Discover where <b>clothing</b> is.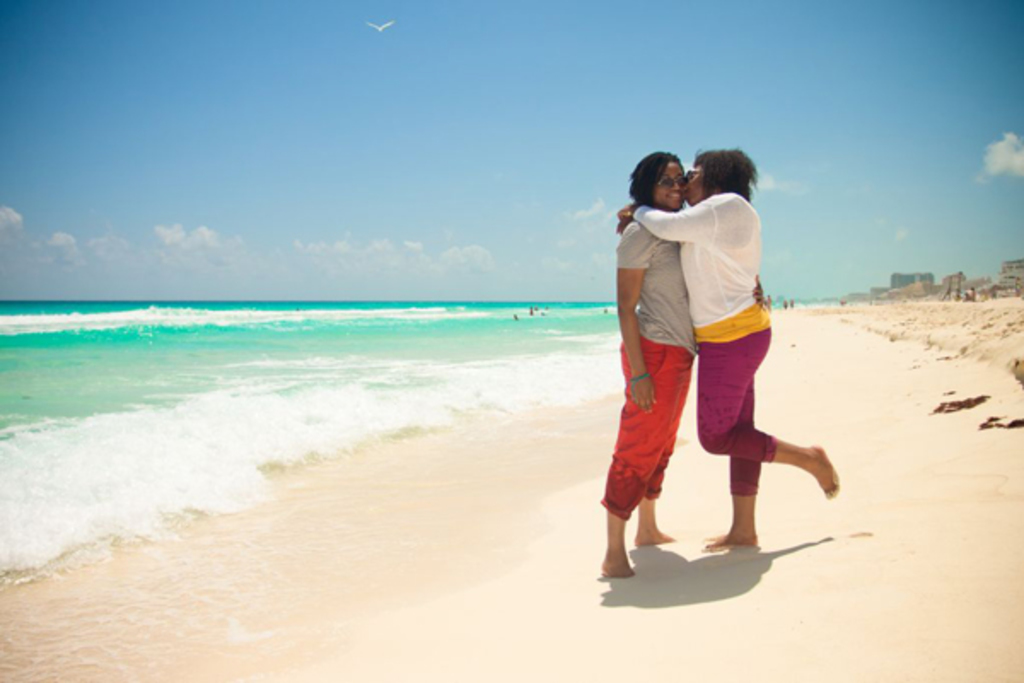
Discovered at [611, 196, 683, 511].
